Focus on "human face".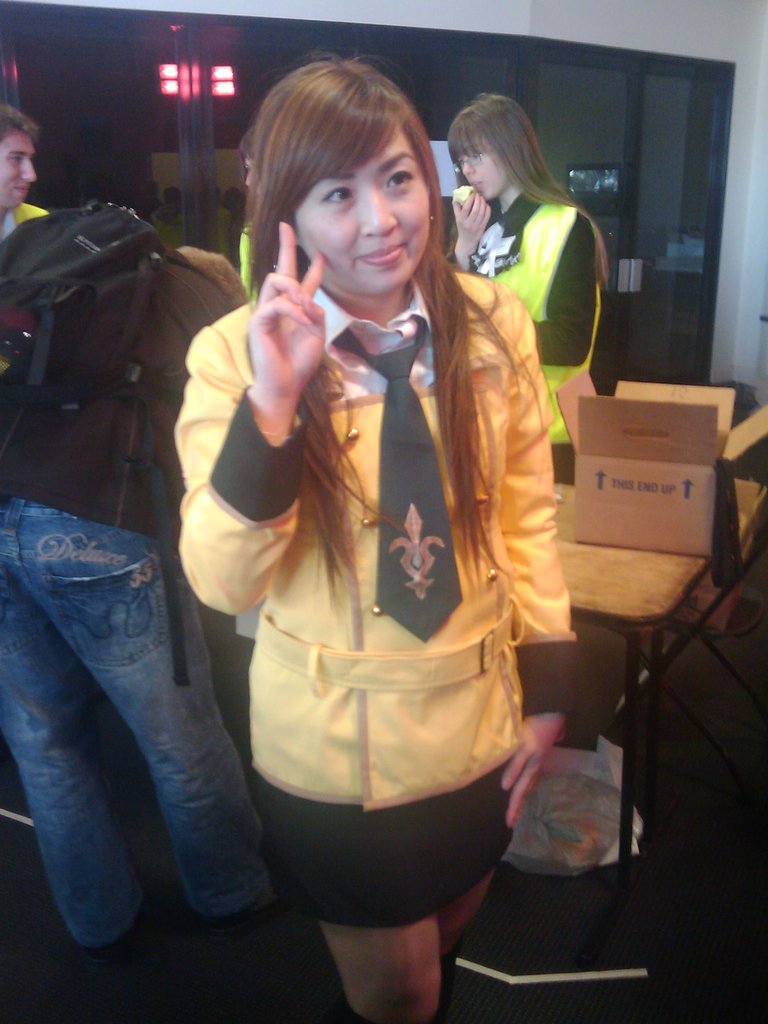
Focused at bbox(445, 134, 505, 192).
